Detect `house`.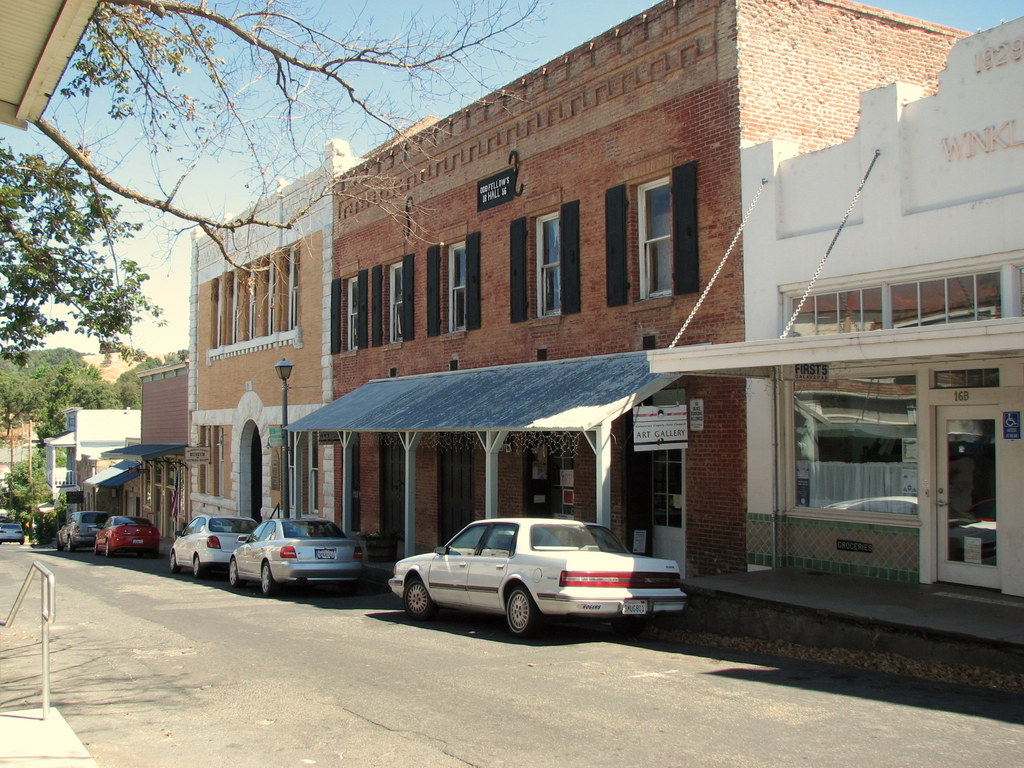
Detected at {"left": 46, "top": 403, "right": 140, "bottom": 516}.
